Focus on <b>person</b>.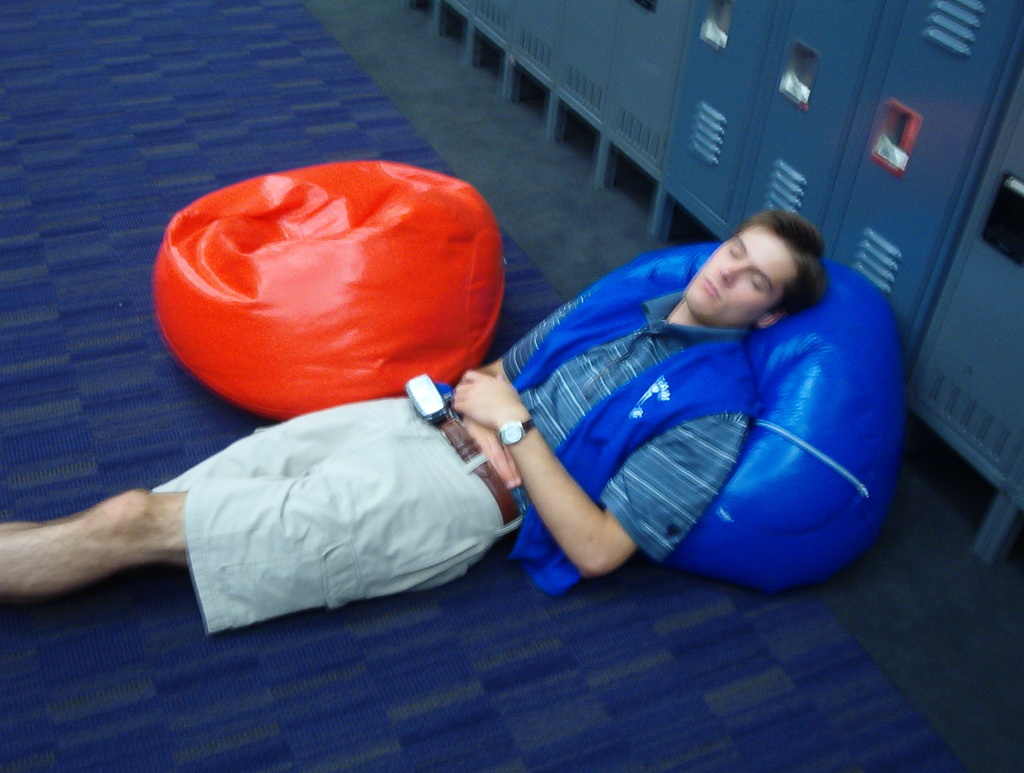
Focused at (0,197,838,637).
